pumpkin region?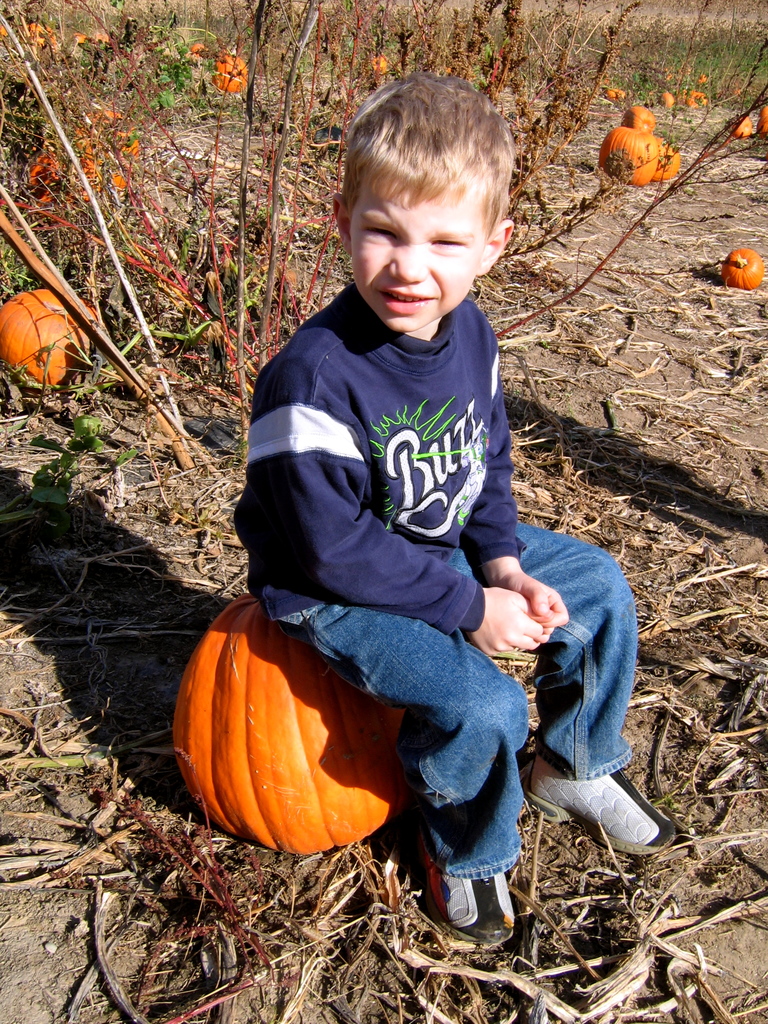
652/137/681/179
